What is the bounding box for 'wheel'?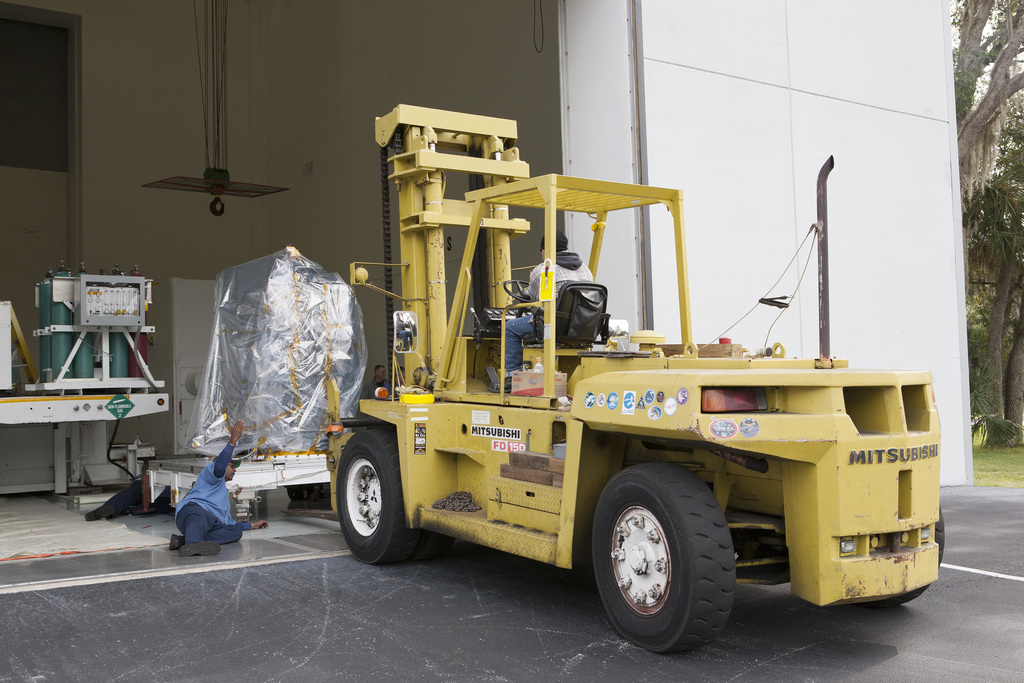
x1=598 y1=473 x2=735 y2=653.
